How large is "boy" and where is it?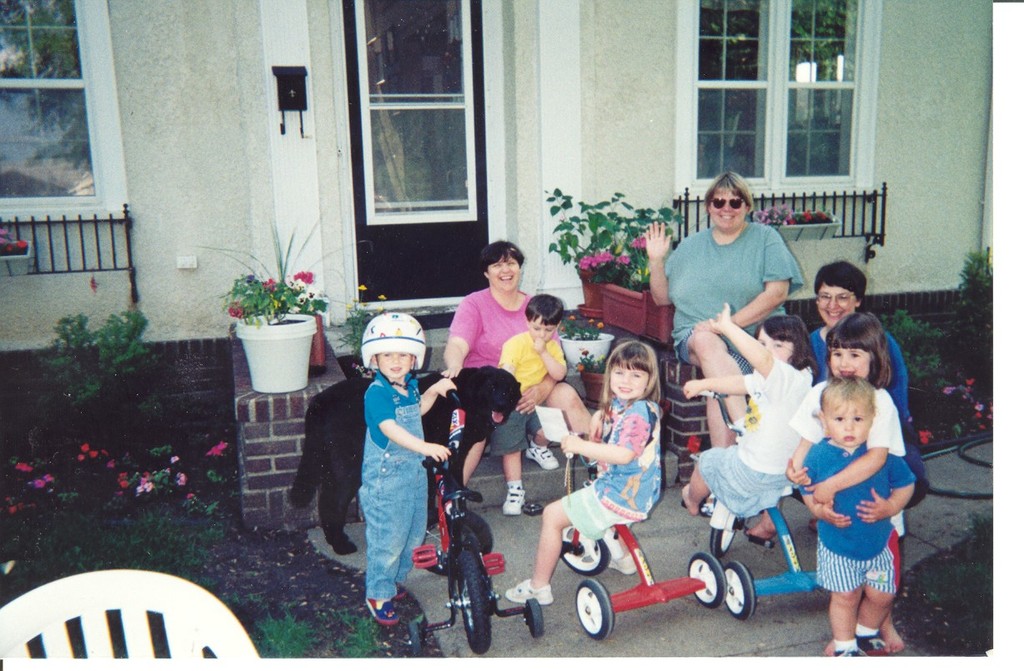
Bounding box: box=[490, 293, 590, 518].
